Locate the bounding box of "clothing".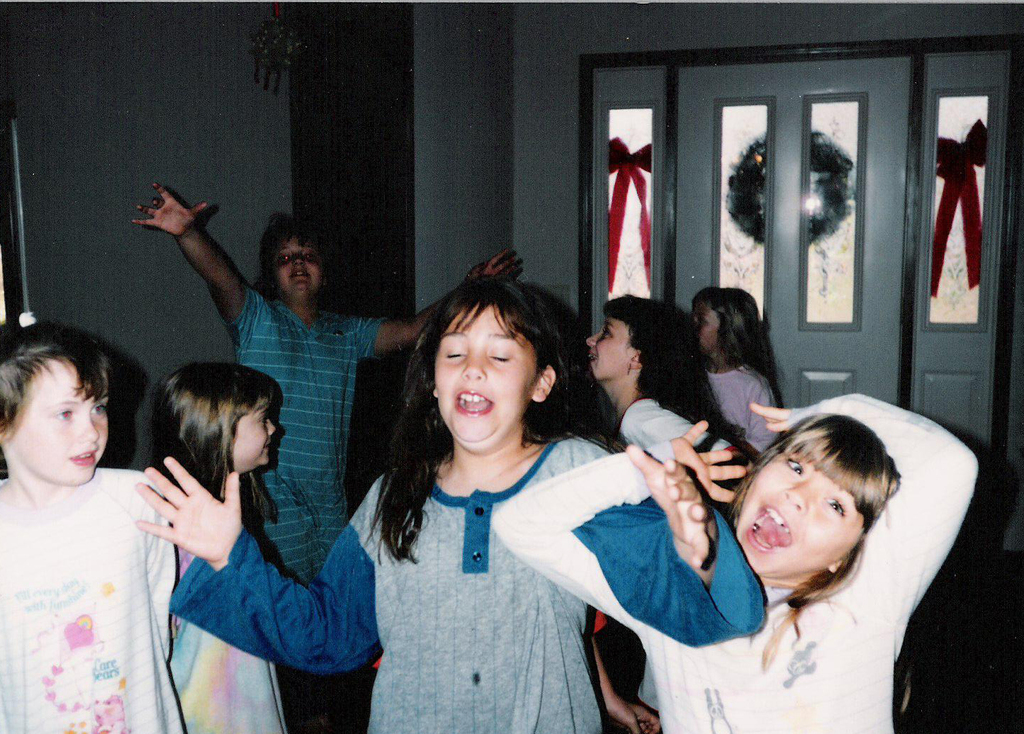
Bounding box: detection(220, 279, 393, 591).
